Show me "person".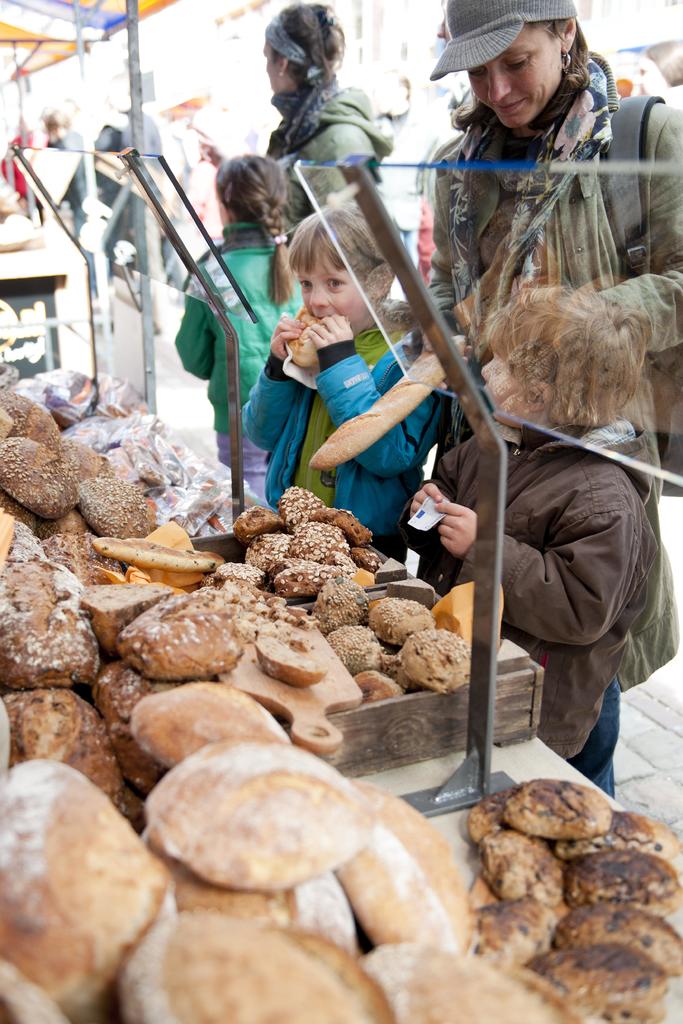
"person" is here: bbox(446, 268, 664, 812).
